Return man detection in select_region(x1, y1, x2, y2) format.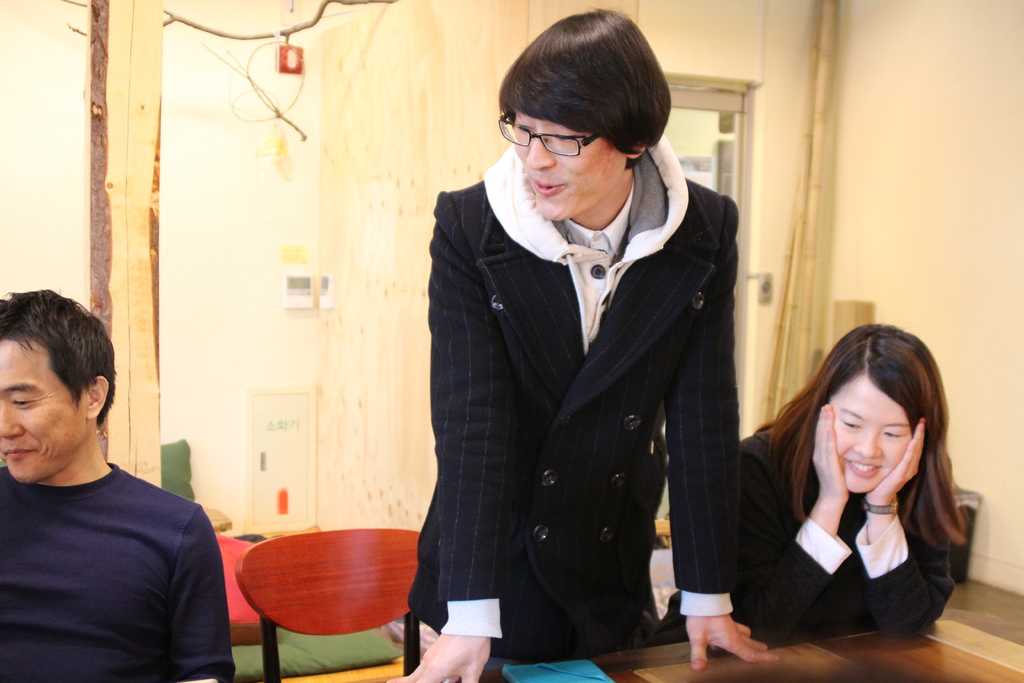
select_region(0, 294, 231, 677).
